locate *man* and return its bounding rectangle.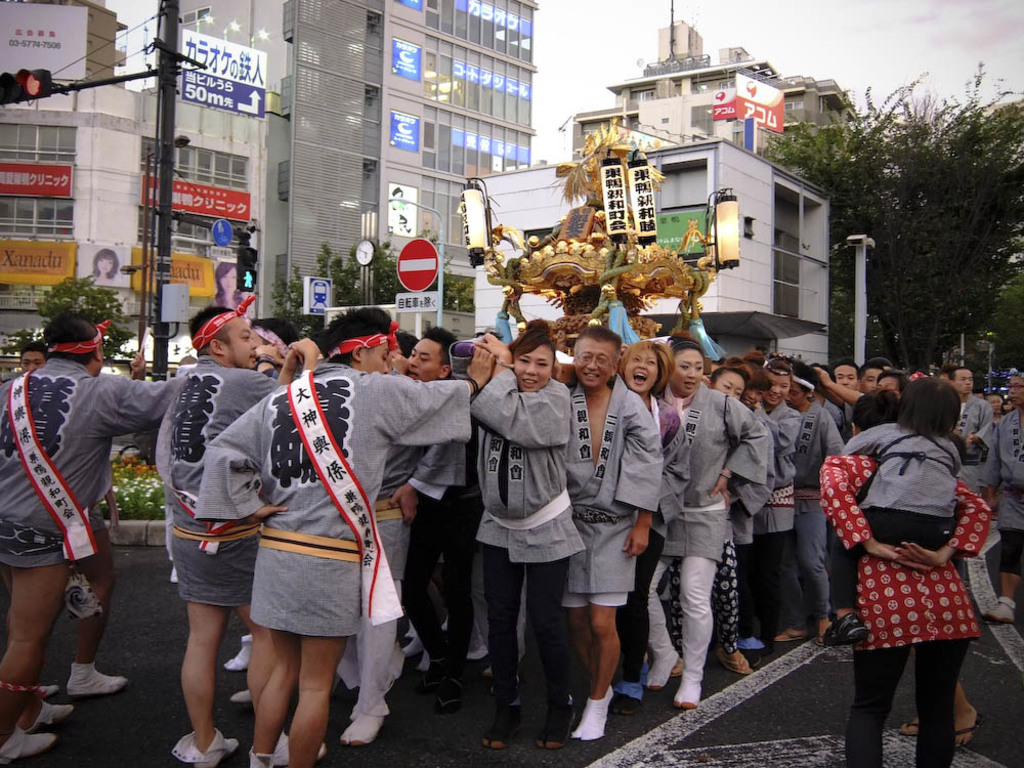
x1=191 y1=306 x2=494 y2=767.
